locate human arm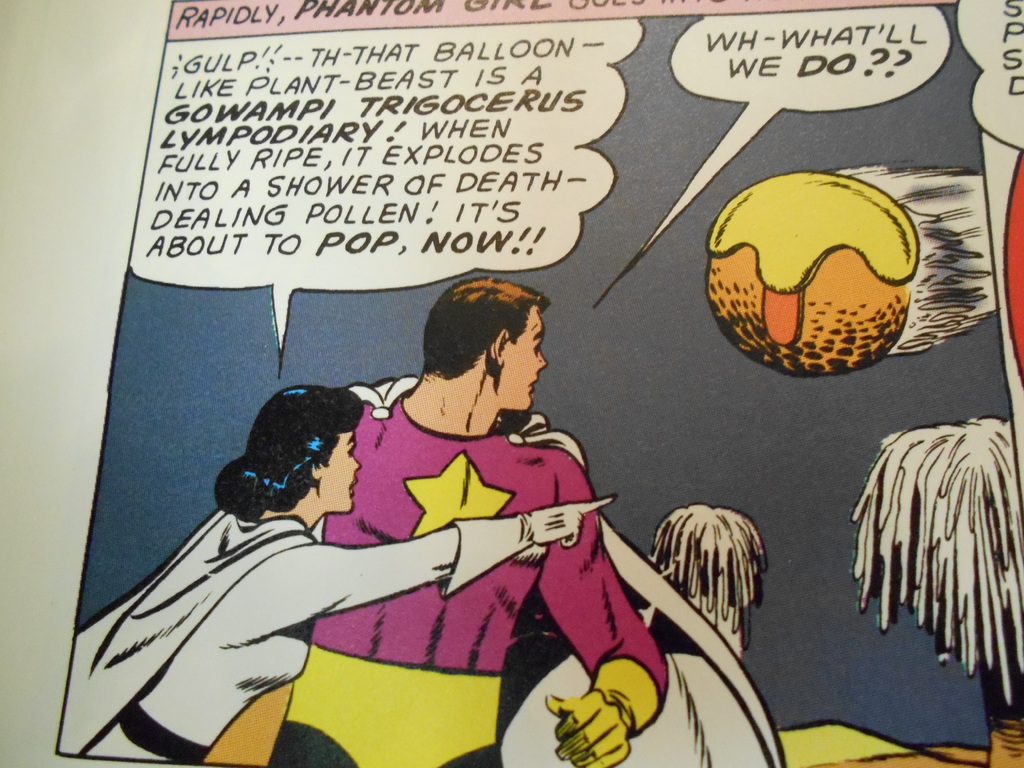
select_region(218, 496, 614, 652)
